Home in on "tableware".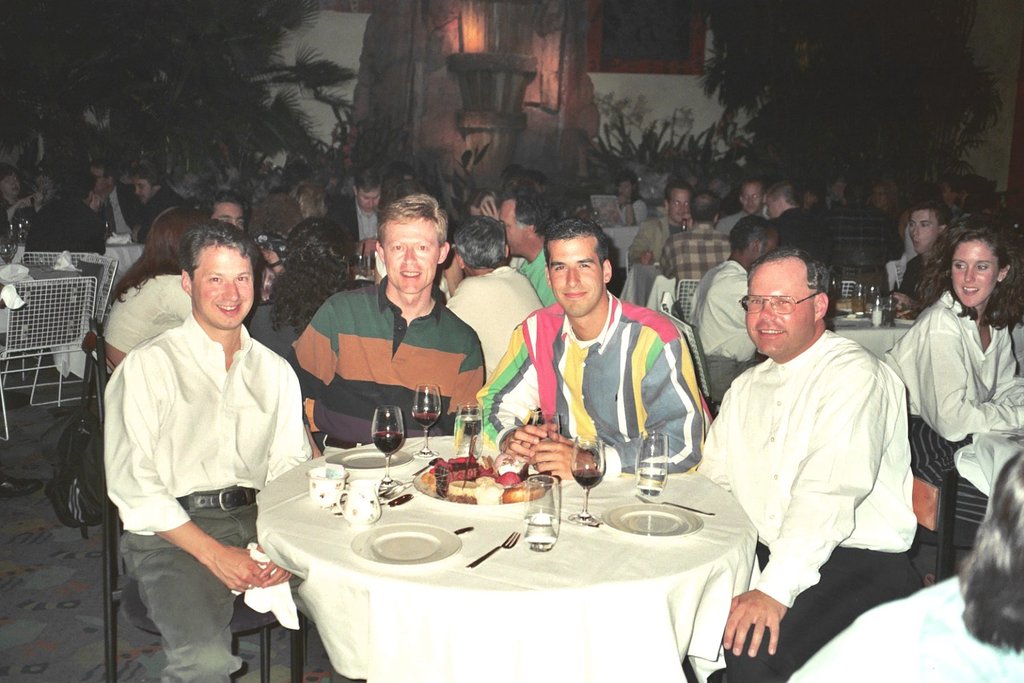
Homed in at BBox(634, 431, 668, 499).
